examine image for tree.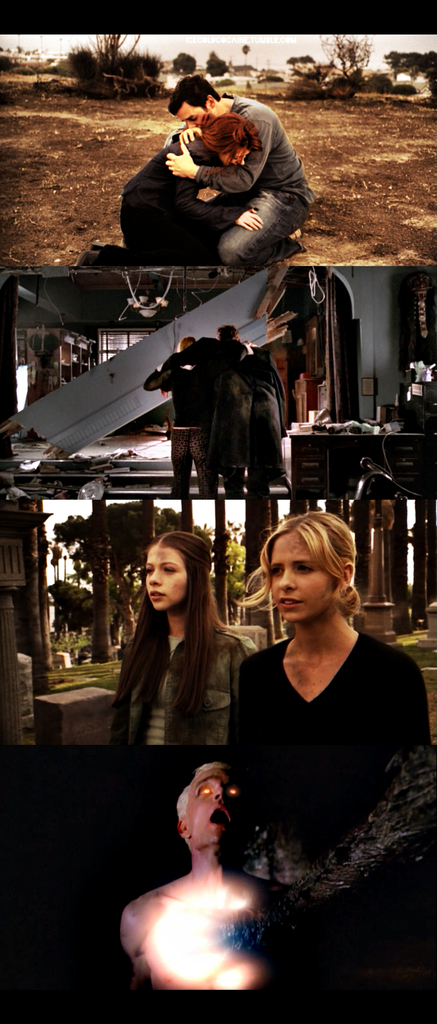
Examination result: (107, 67, 171, 97).
